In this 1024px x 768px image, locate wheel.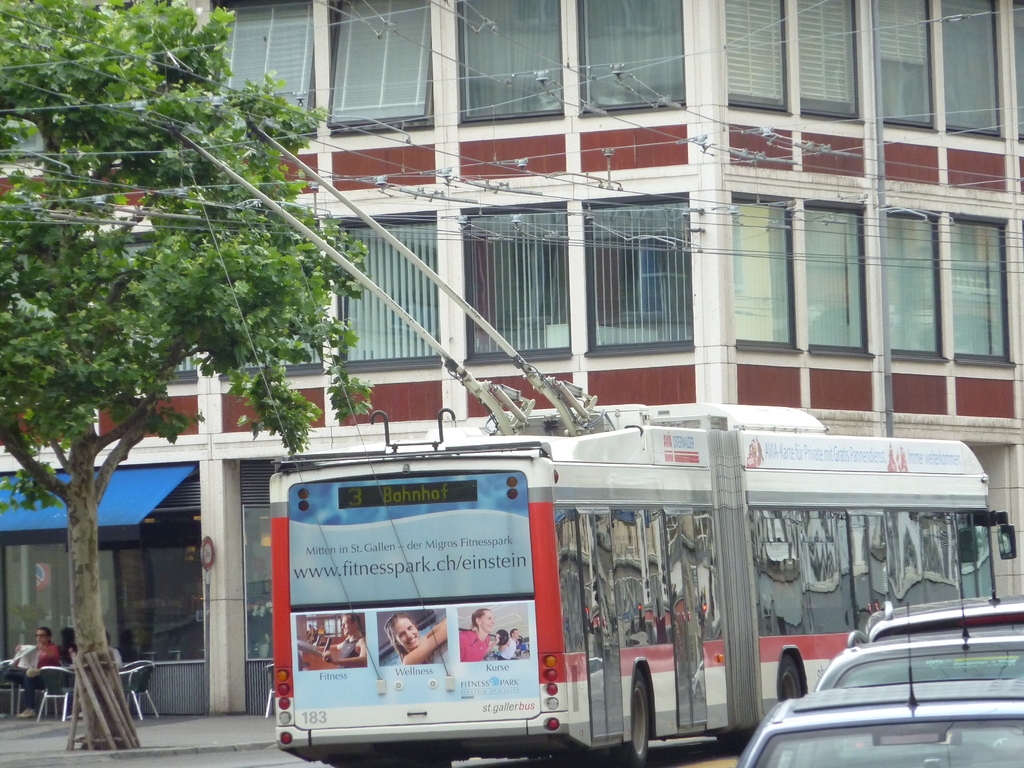
Bounding box: 612:660:678:749.
